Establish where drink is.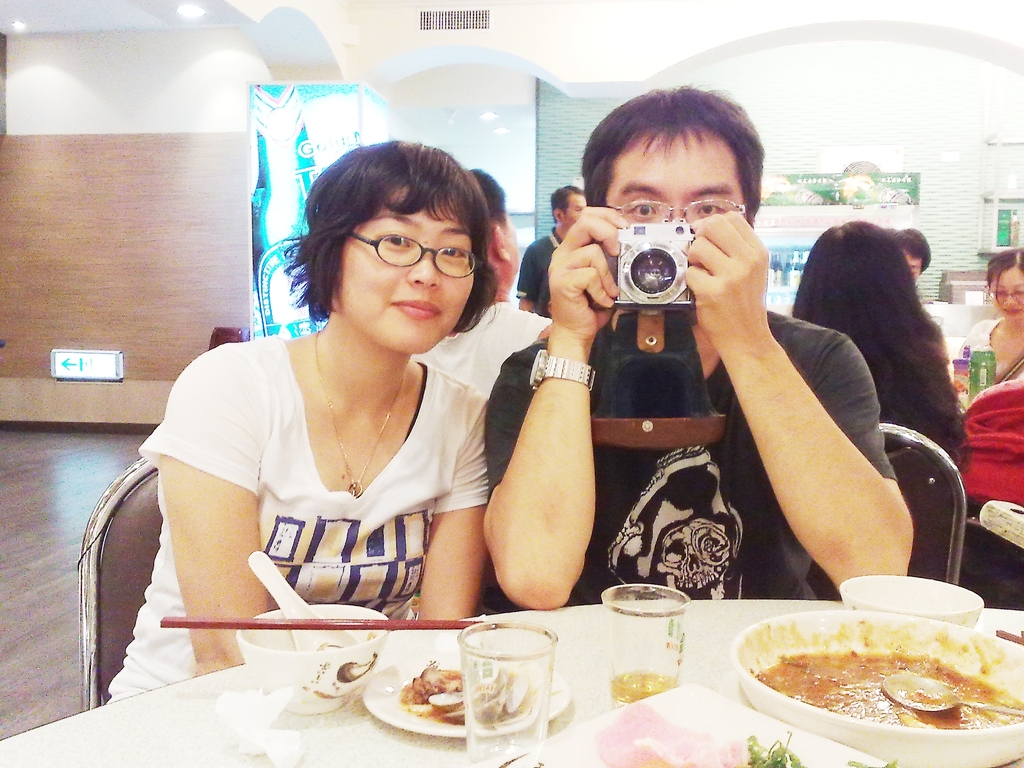
Established at 604/586/684/699.
